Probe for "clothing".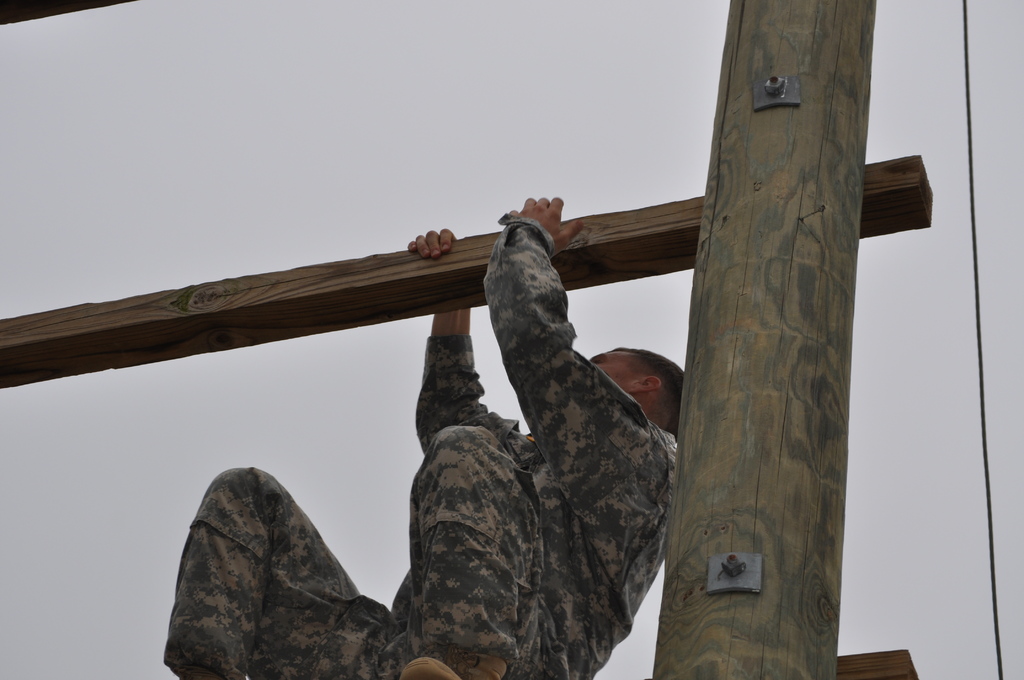
Probe result: l=161, t=206, r=678, b=679.
